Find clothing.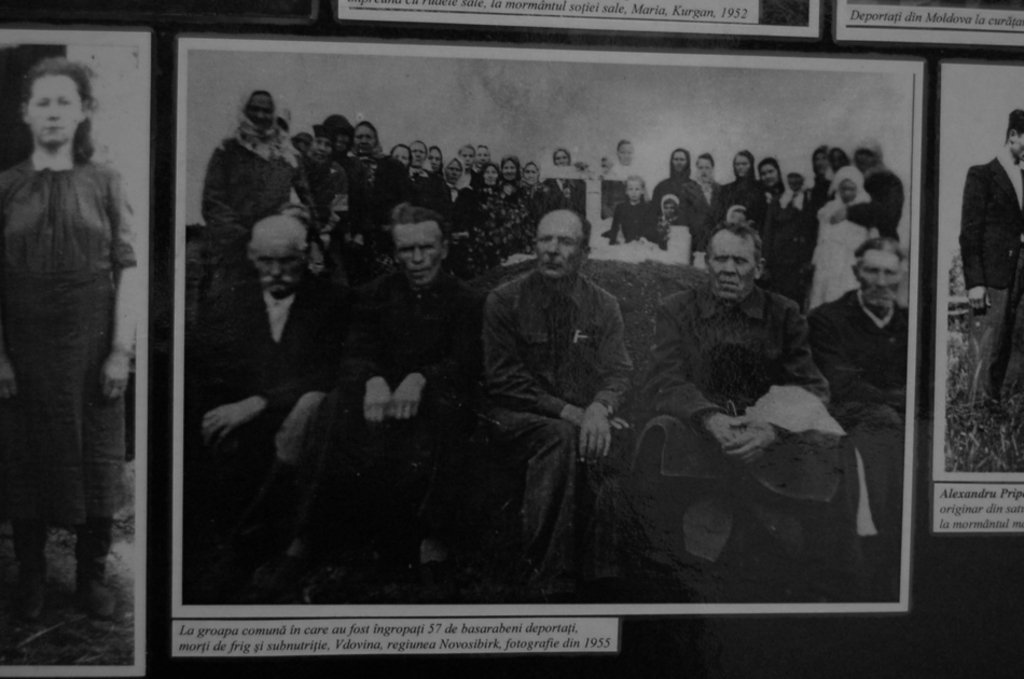
detection(0, 153, 138, 582).
